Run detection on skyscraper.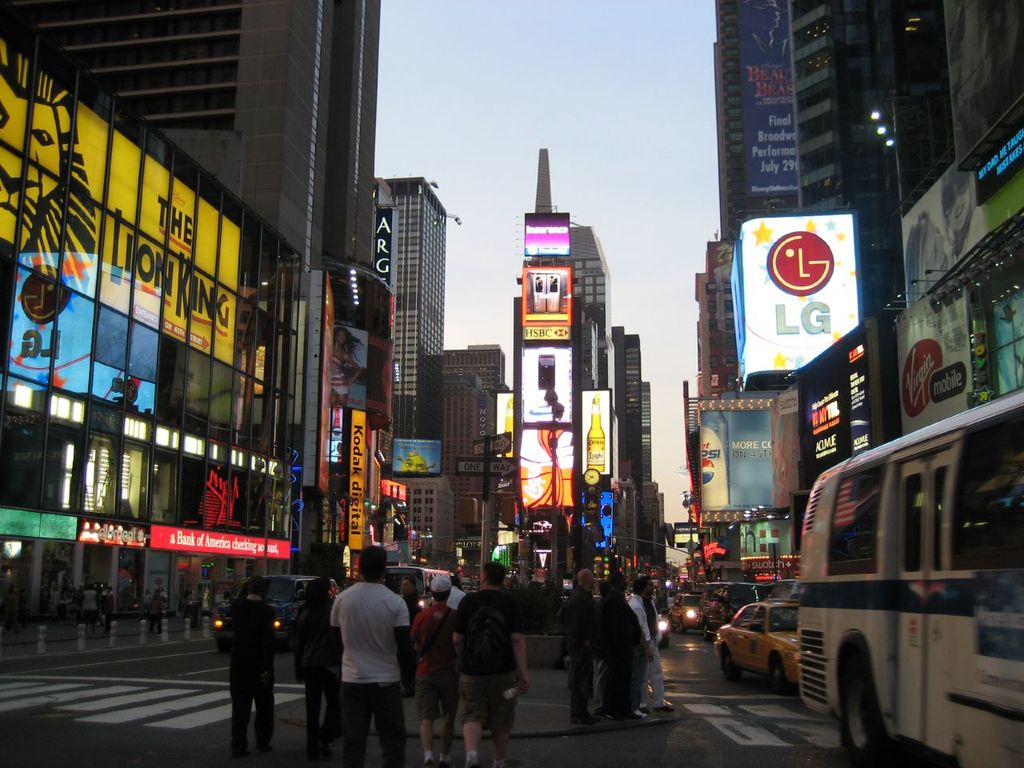
Result: [left=0, top=0, right=380, bottom=270].
